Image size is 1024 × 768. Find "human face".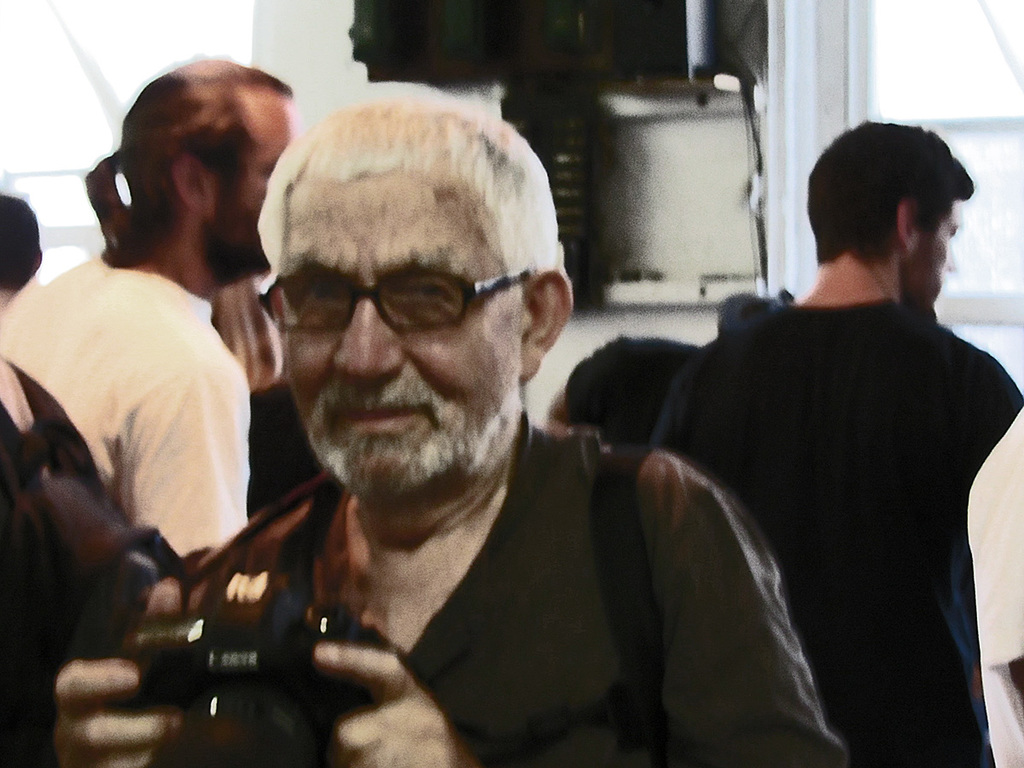
206 84 300 278.
